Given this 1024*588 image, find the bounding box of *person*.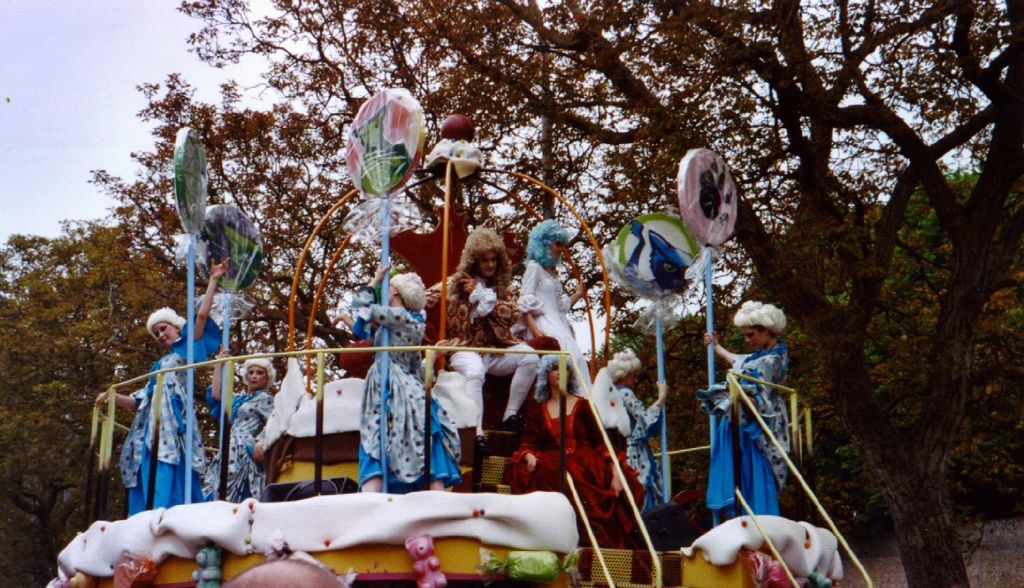
BBox(345, 261, 461, 498).
